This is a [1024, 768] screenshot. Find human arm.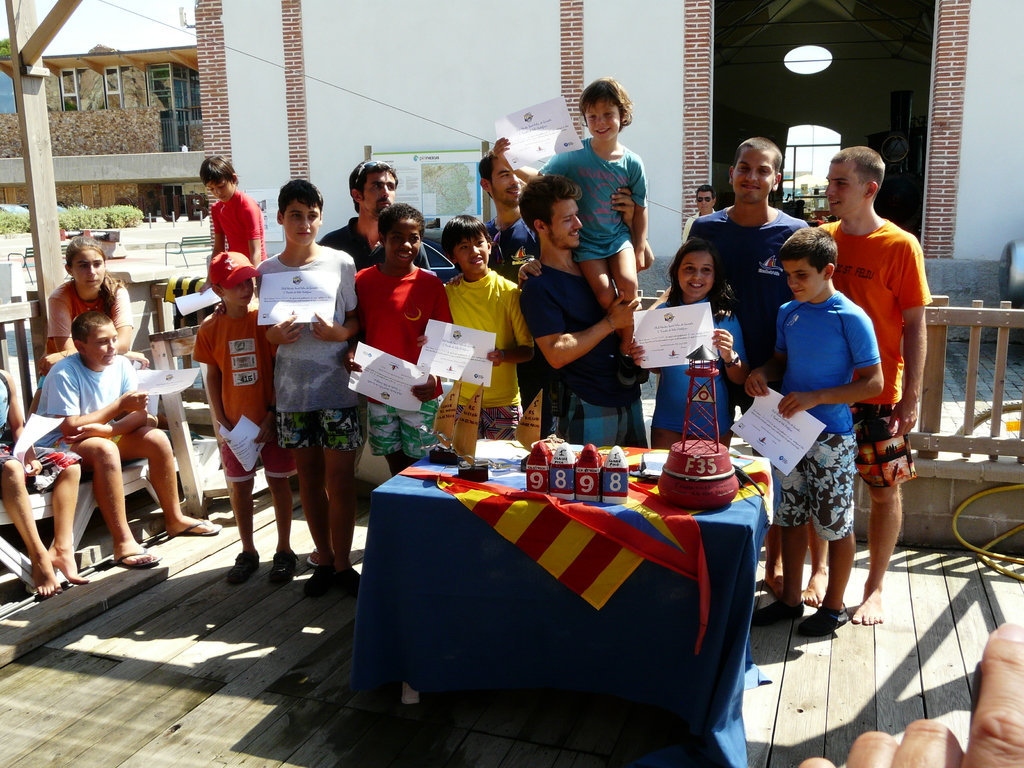
Bounding box: region(310, 252, 361, 341).
